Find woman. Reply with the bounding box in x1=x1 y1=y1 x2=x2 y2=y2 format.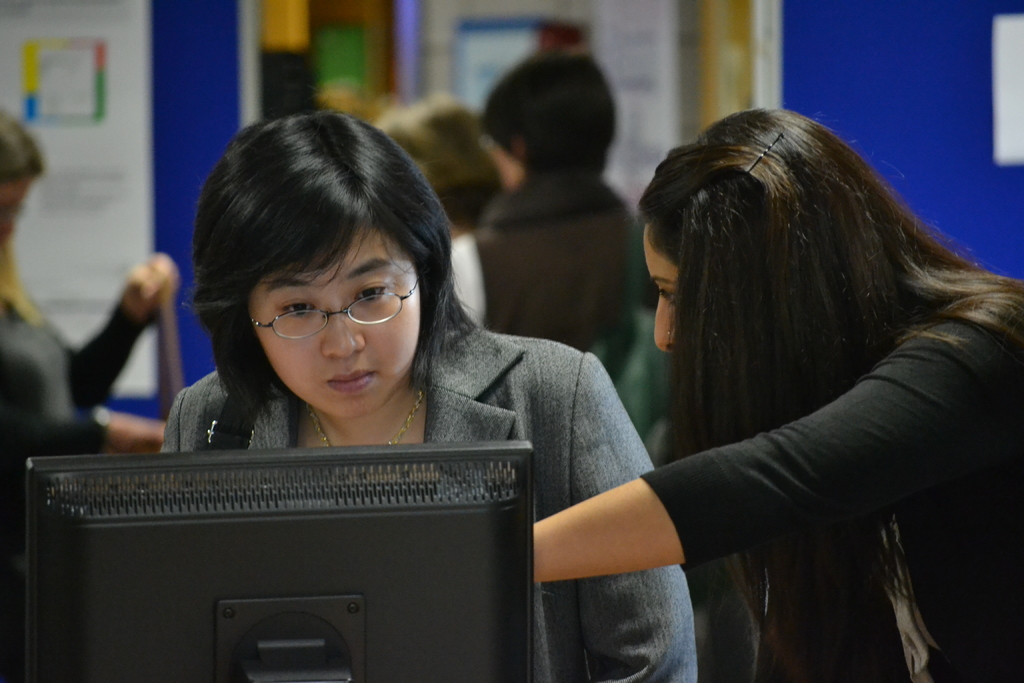
x1=157 y1=112 x2=700 y2=682.
